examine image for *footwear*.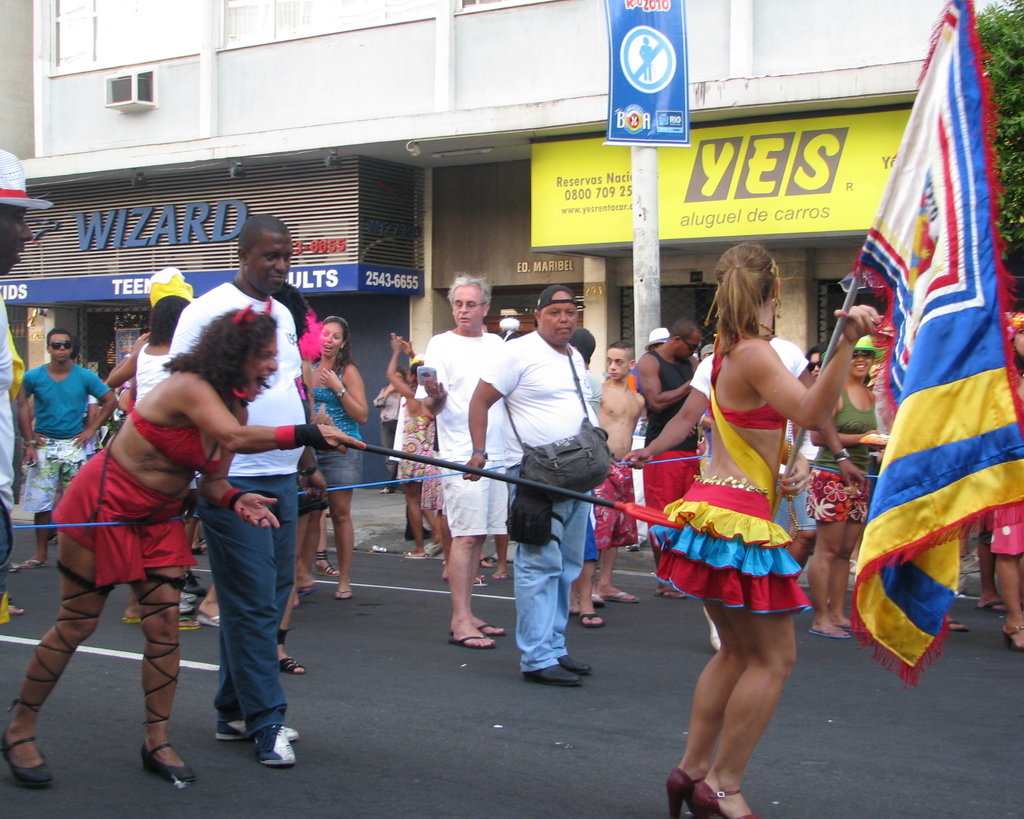
Examination result: left=655, top=583, right=691, bottom=604.
